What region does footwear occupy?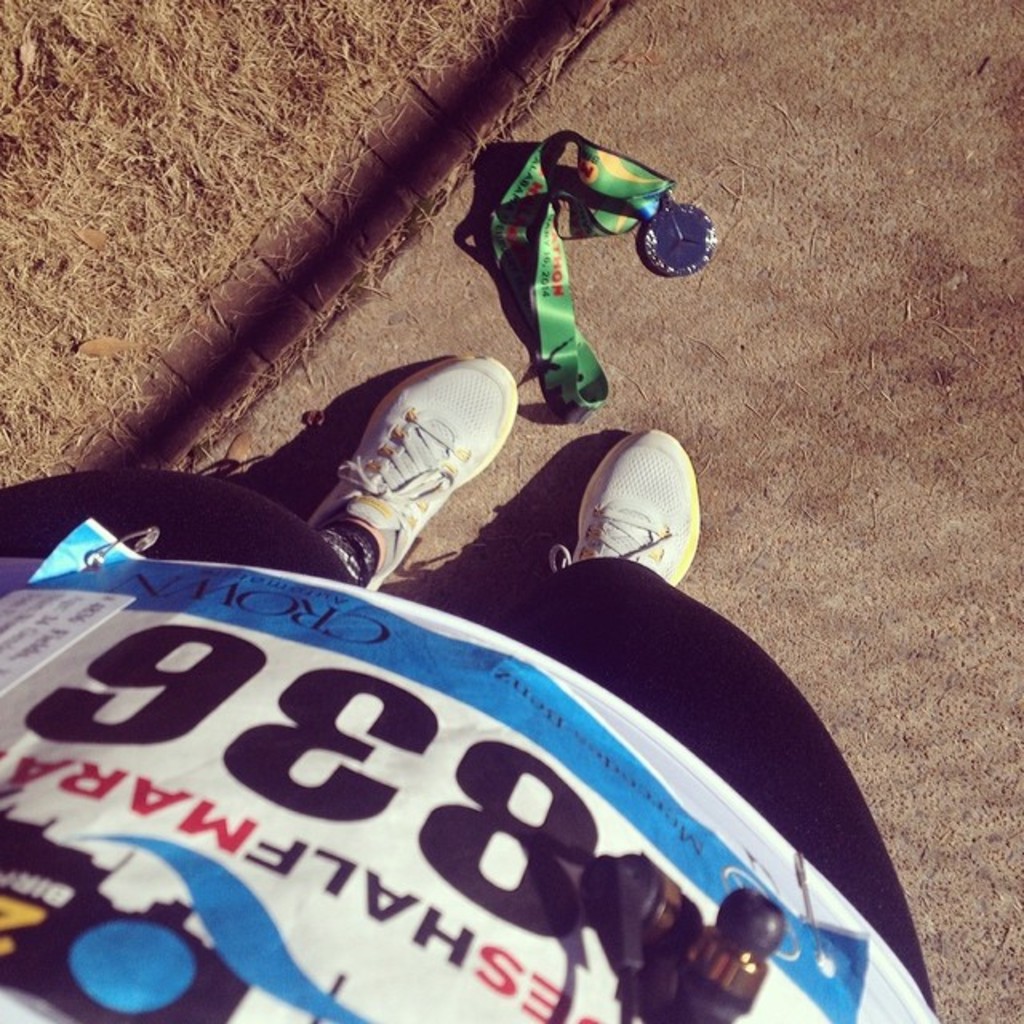
detection(310, 357, 518, 586).
